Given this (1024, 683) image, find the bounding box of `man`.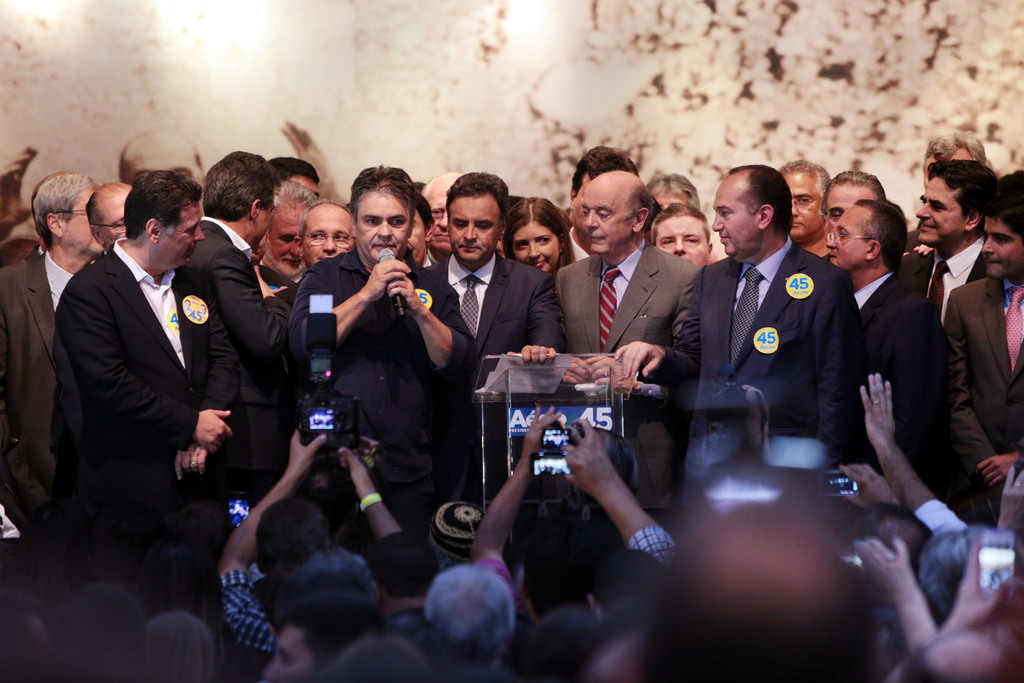
BBox(938, 189, 1023, 525).
